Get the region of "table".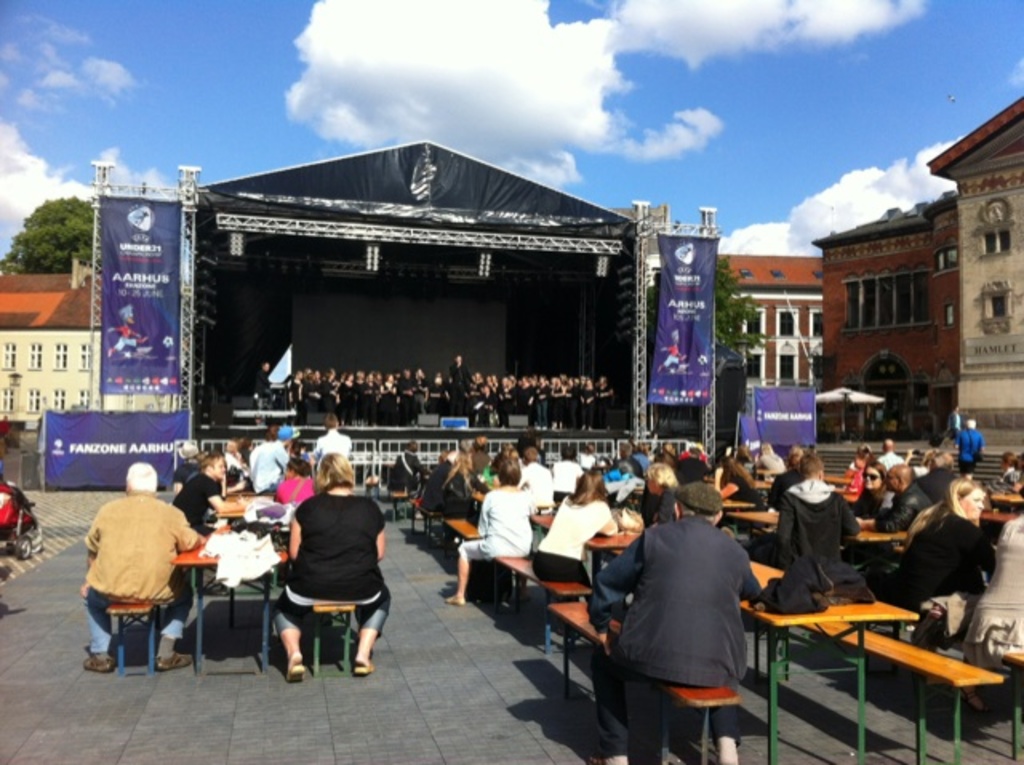
[170,535,285,671].
